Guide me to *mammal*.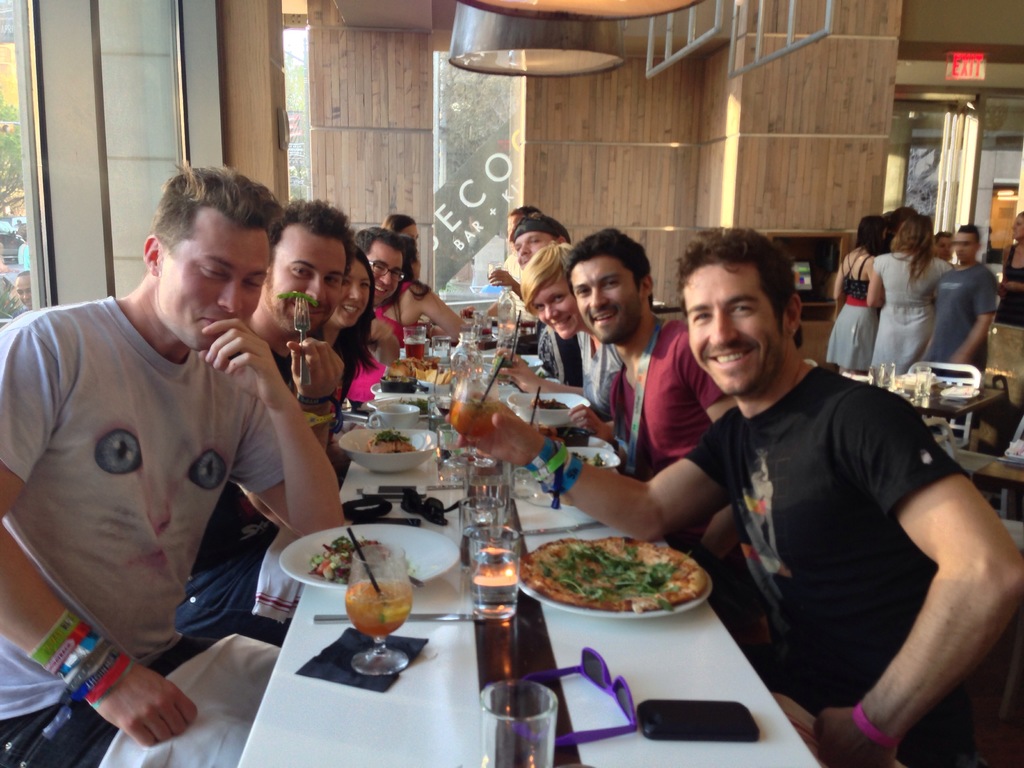
Guidance: left=867, top=210, right=956, bottom=386.
